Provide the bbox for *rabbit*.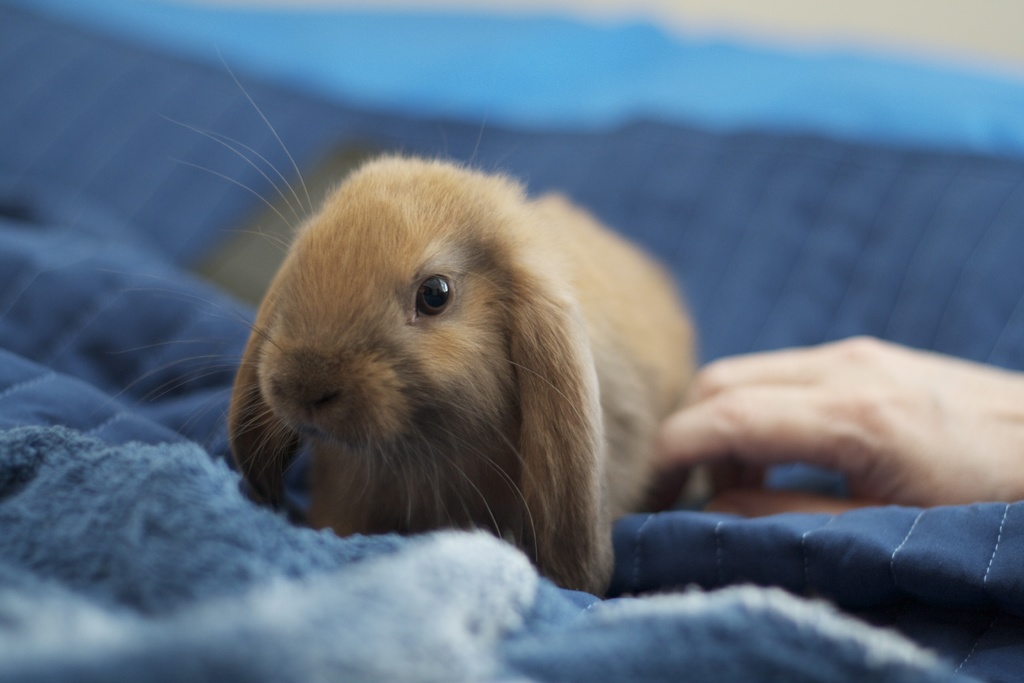
(89, 43, 711, 604).
